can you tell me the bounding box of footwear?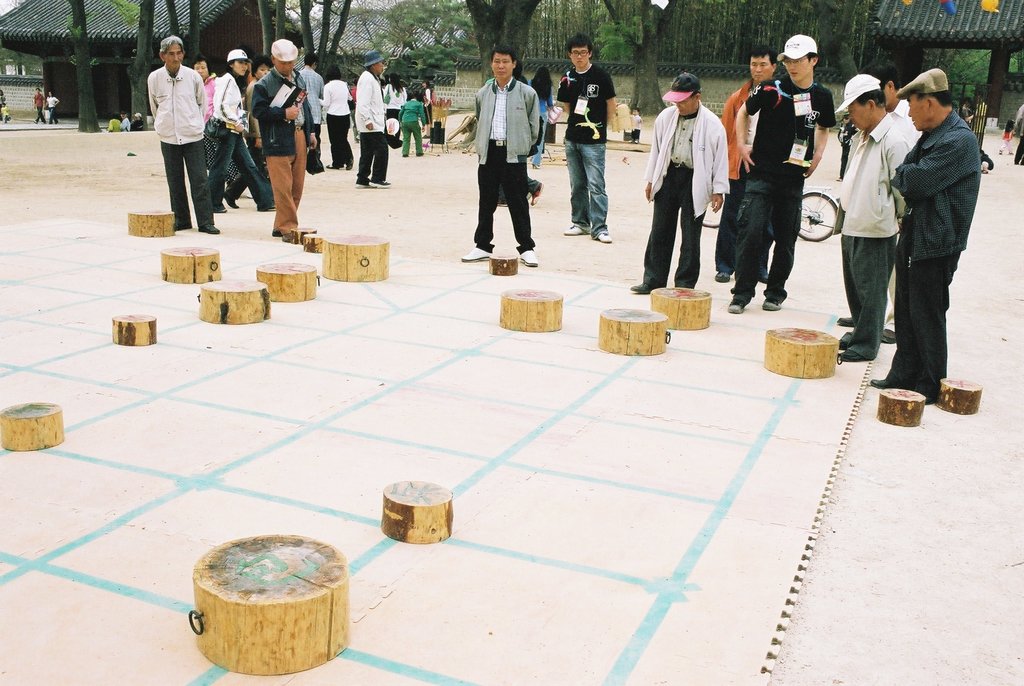
598 231 609 242.
